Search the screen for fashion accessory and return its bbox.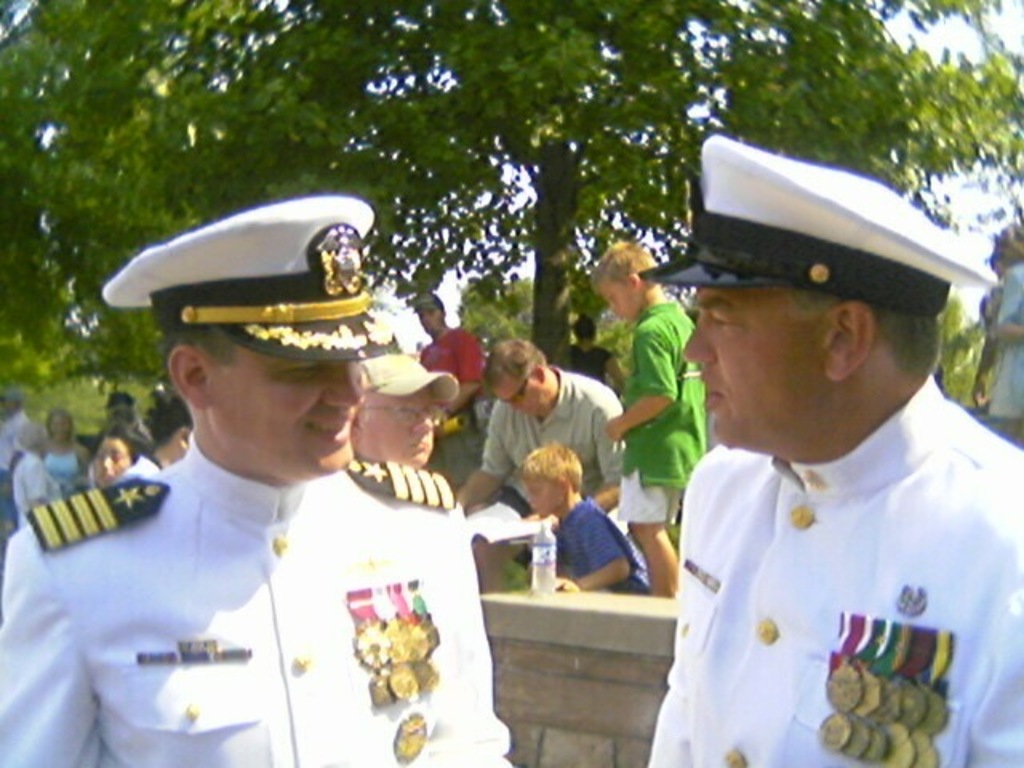
Found: (x1=99, y1=198, x2=405, y2=358).
